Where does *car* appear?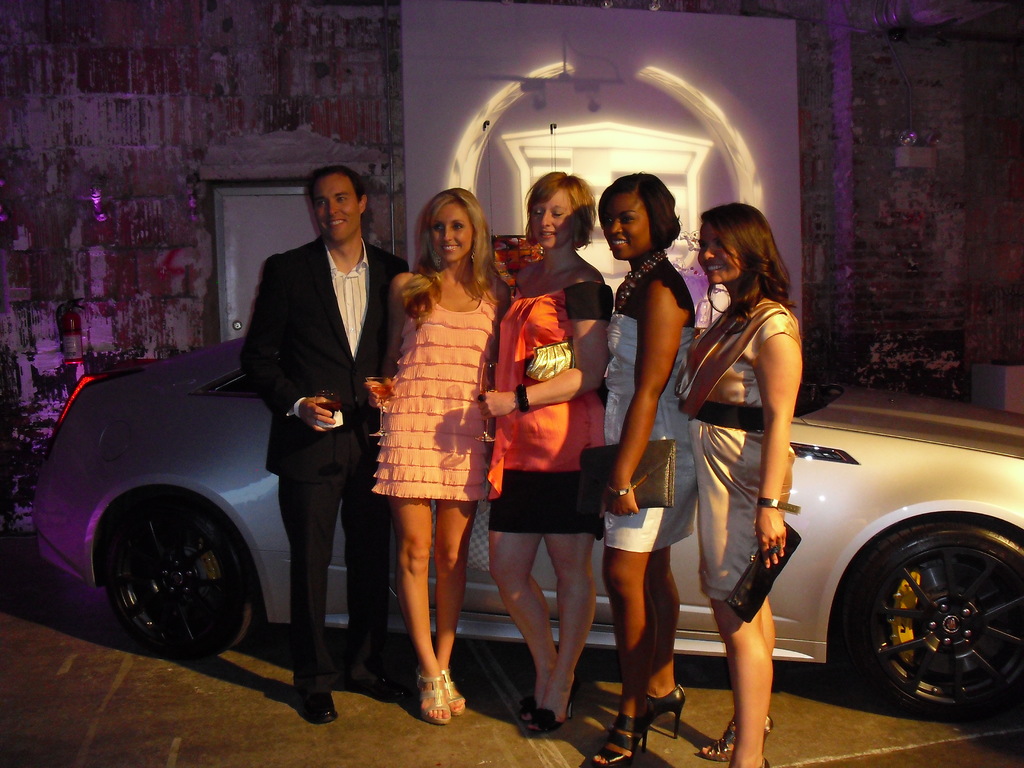
Appears at region(31, 330, 1023, 722).
